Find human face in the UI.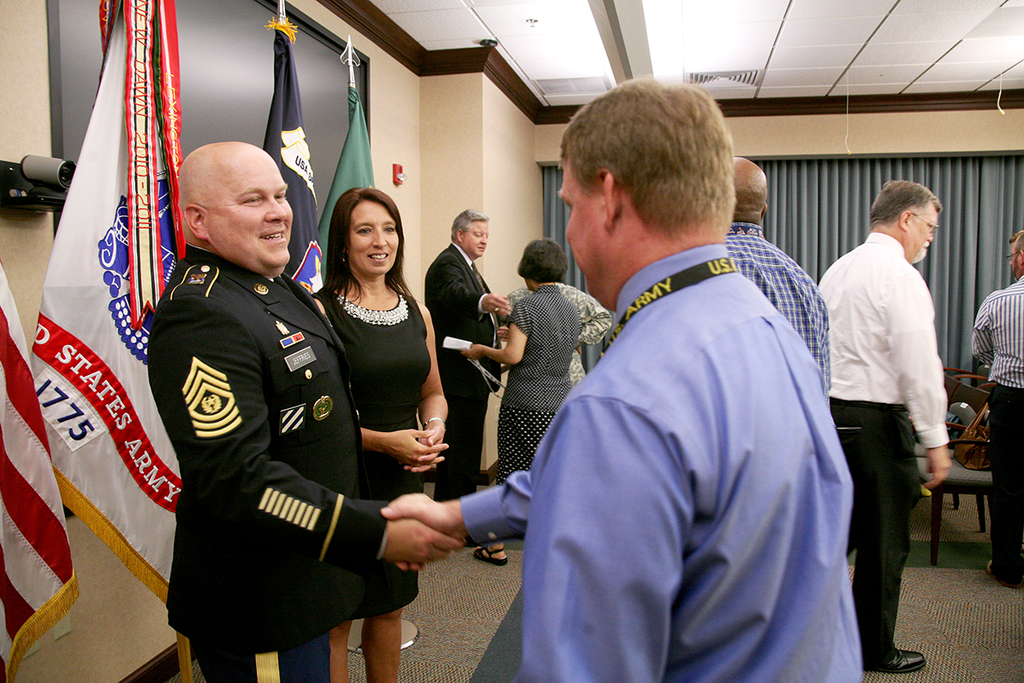
UI element at 200,149,293,270.
